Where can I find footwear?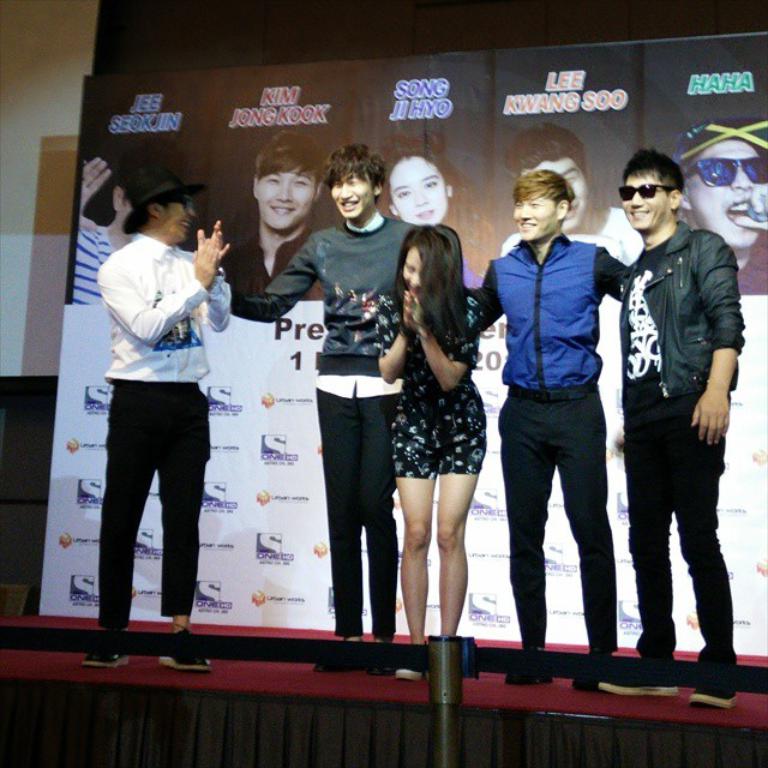
You can find it at crop(82, 652, 127, 667).
